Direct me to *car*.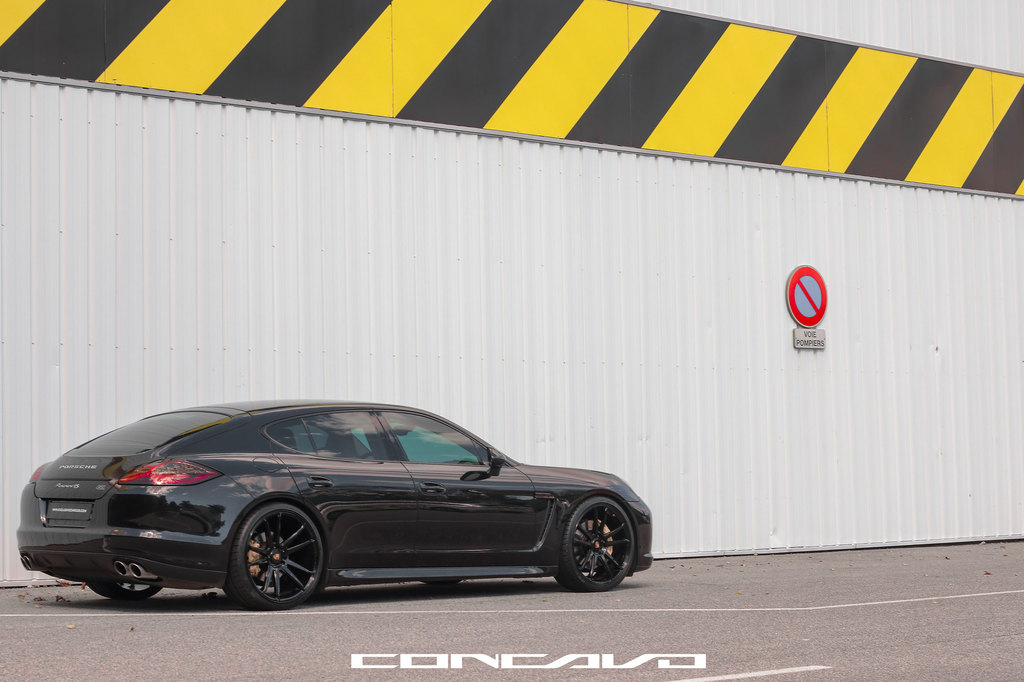
Direction: x1=11 y1=395 x2=659 y2=609.
